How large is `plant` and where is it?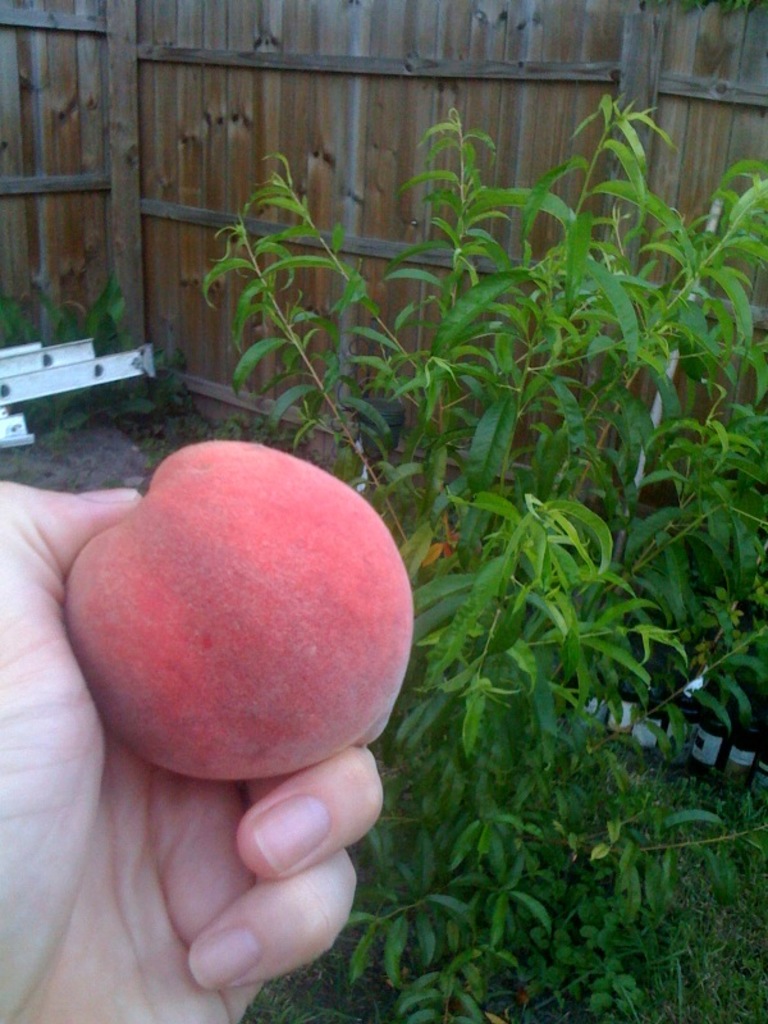
Bounding box: [0,270,196,471].
